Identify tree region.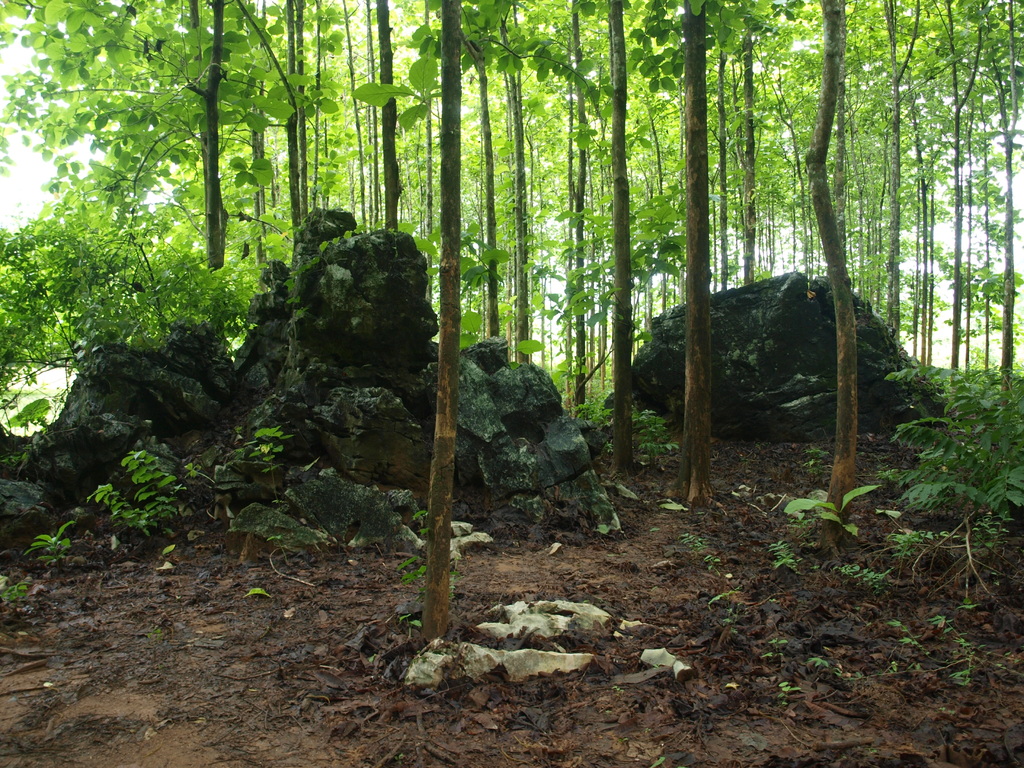
Region: (x1=732, y1=0, x2=832, y2=305).
